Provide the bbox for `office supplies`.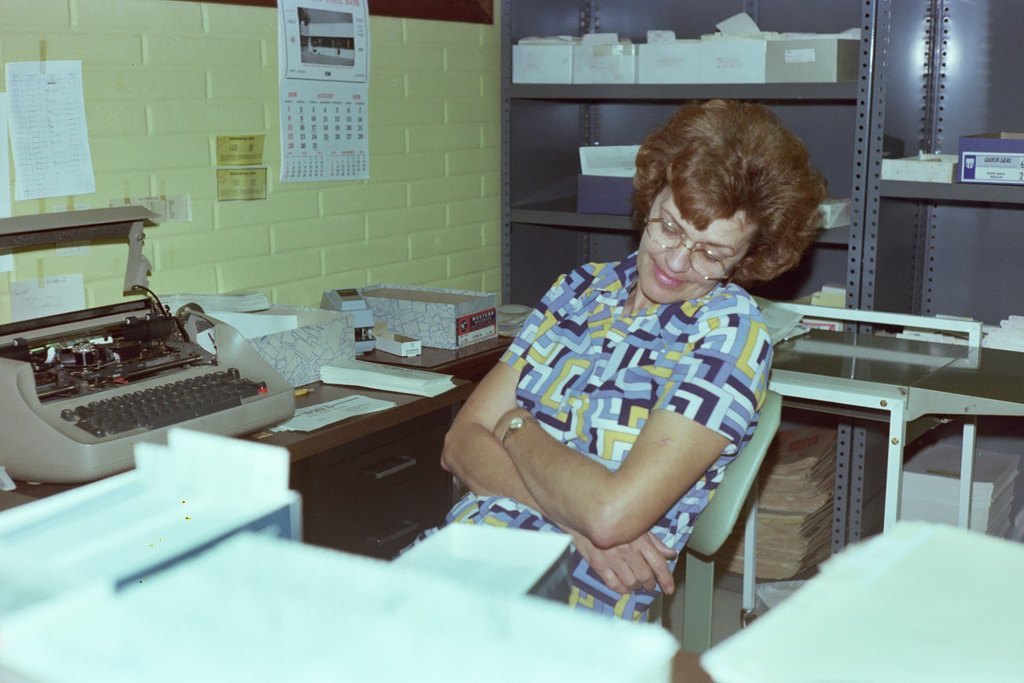
284, 305, 354, 367.
